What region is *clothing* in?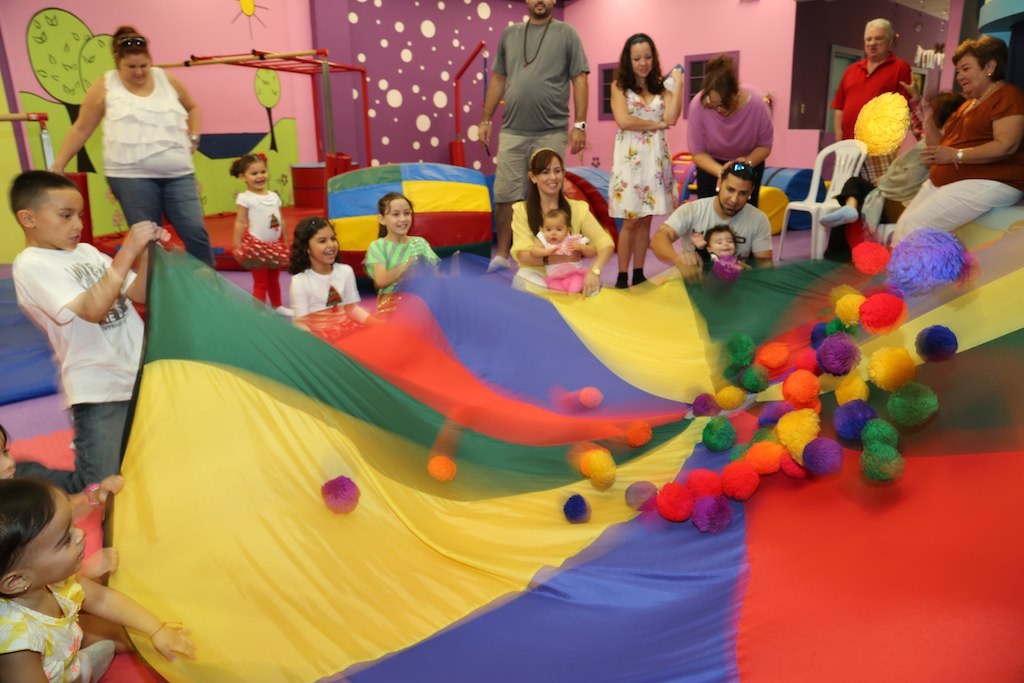
locate(279, 257, 363, 333).
